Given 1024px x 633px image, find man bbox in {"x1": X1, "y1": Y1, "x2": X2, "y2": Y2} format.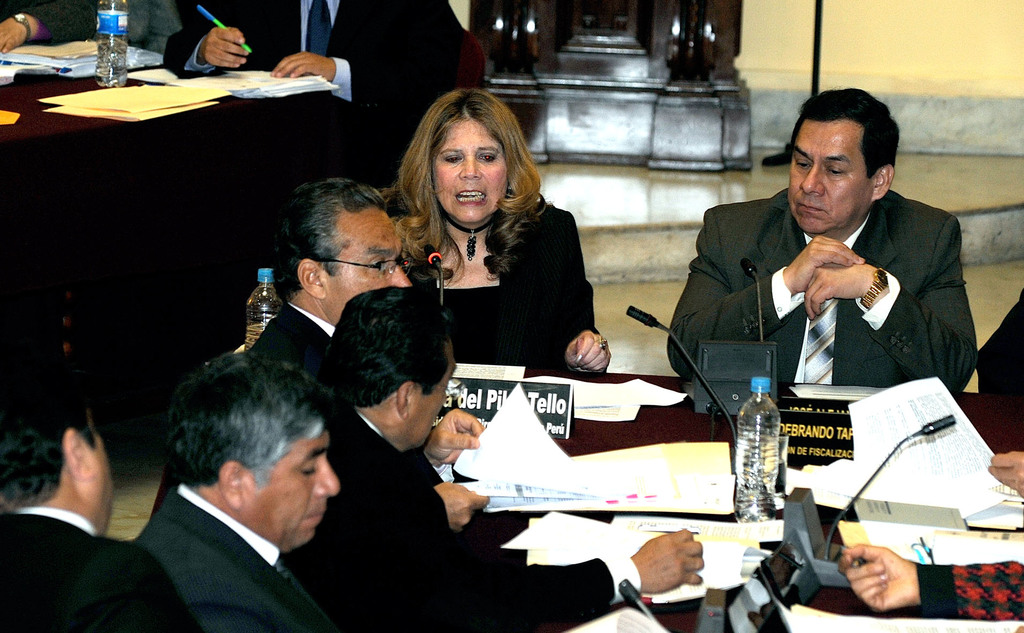
{"x1": 147, "y1": 179, "x2": 414, "y2": 526}.
